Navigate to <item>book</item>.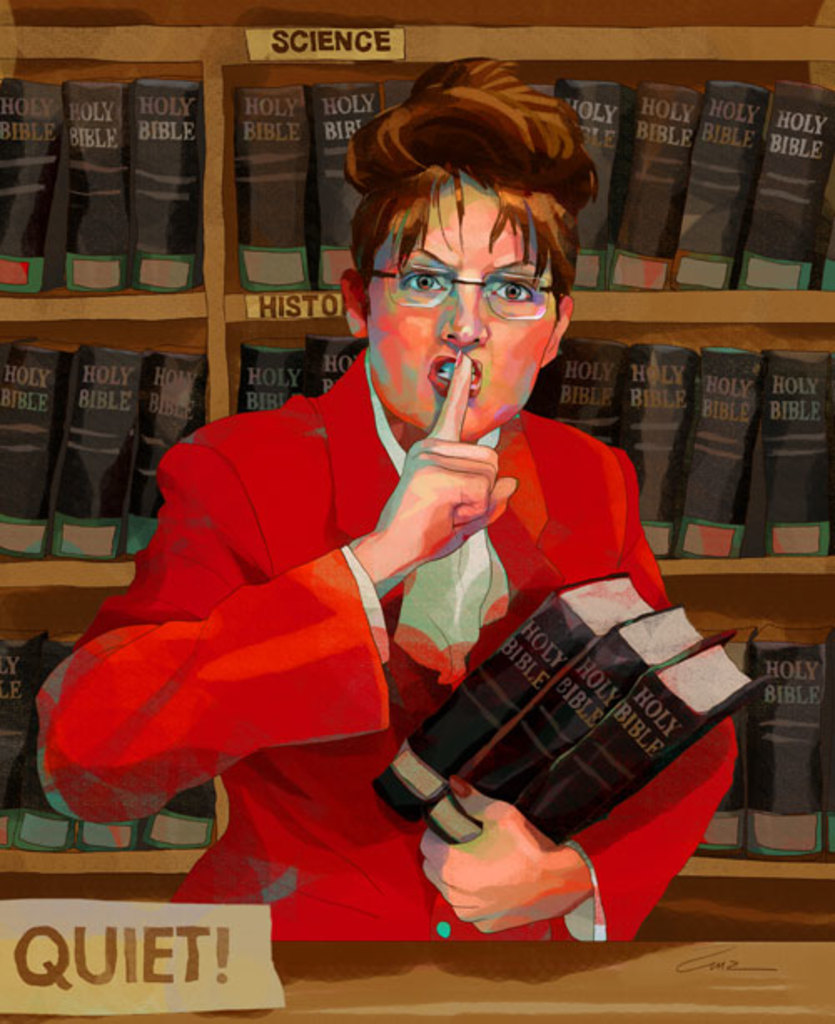
Navigation target: left=746, top=640, right=833, bottom=855.
